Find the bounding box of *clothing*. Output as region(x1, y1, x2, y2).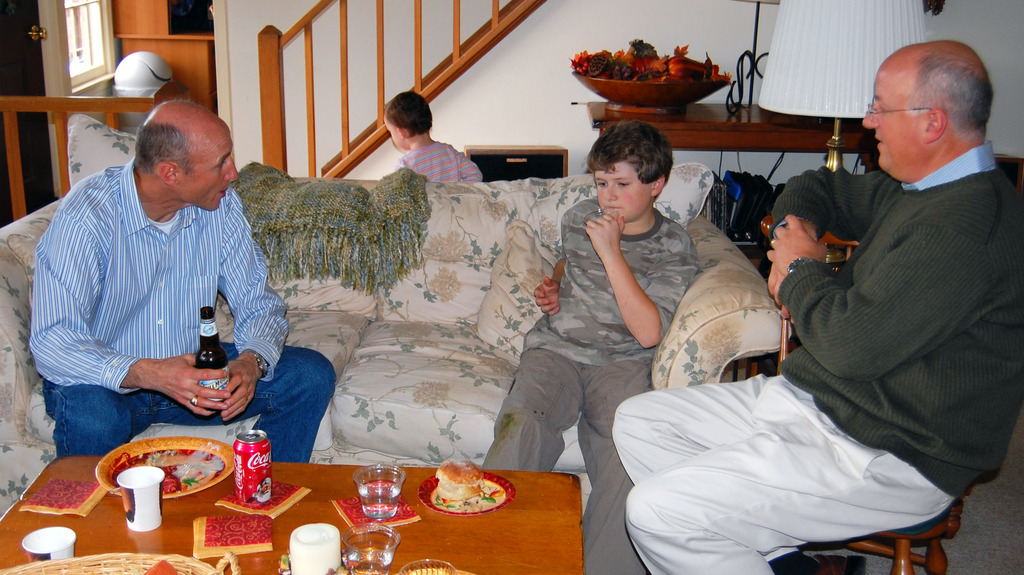
region(611, 140, 1023, 574).
